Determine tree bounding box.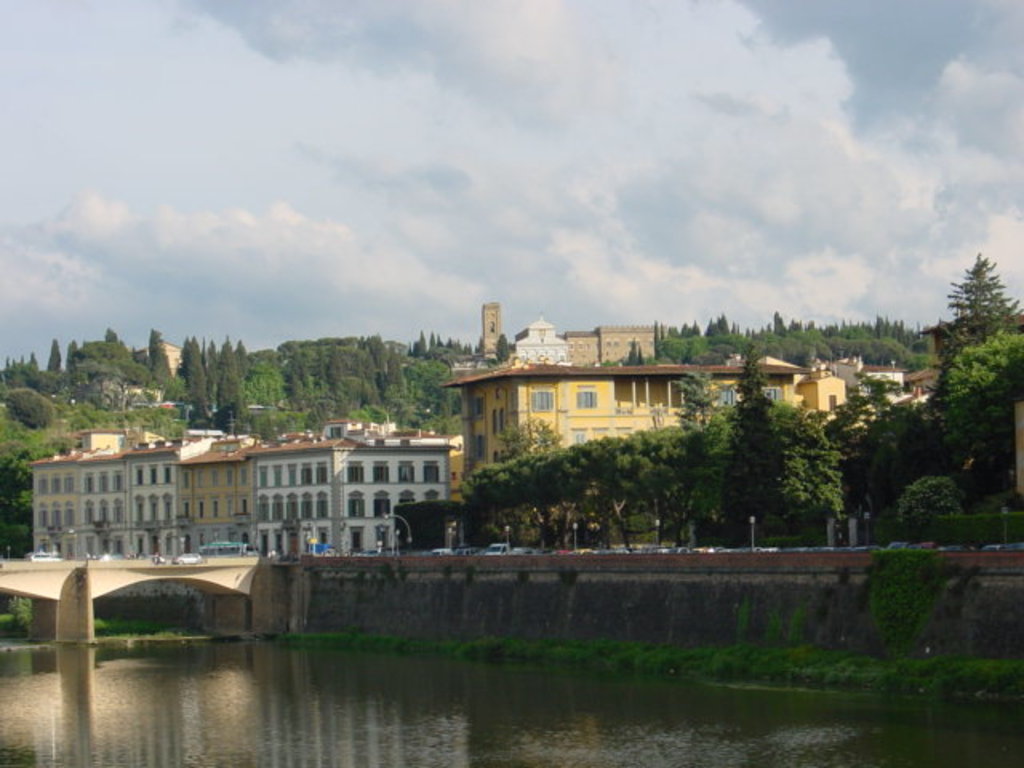
Determined: 936, 326, 1022, 494.
